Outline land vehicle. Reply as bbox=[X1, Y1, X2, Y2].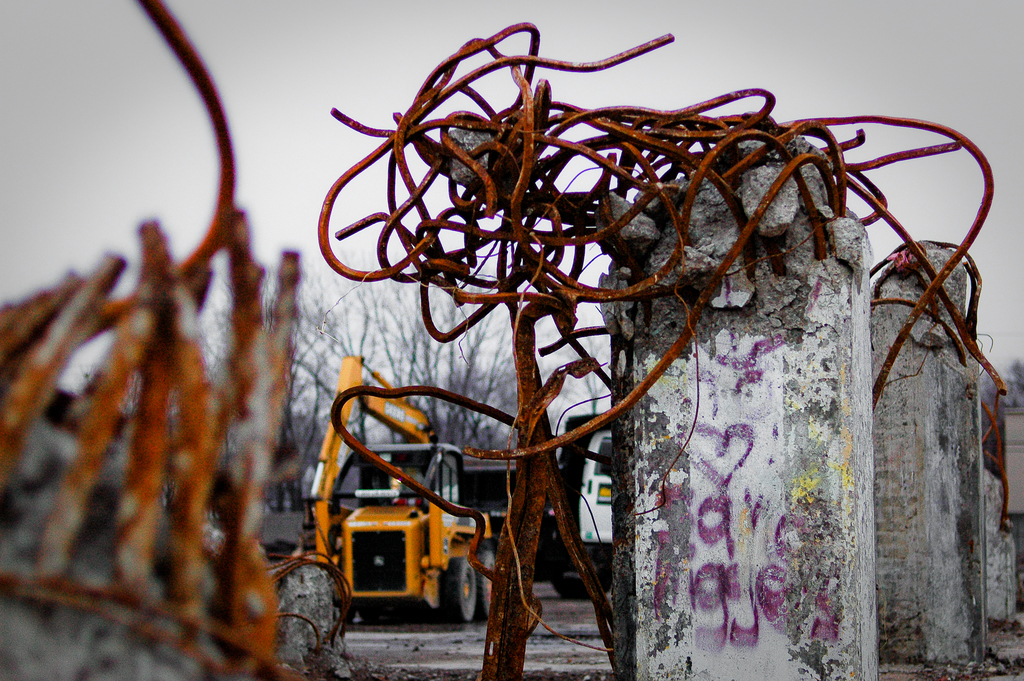
bbox=[297, 381, 511, 662].
